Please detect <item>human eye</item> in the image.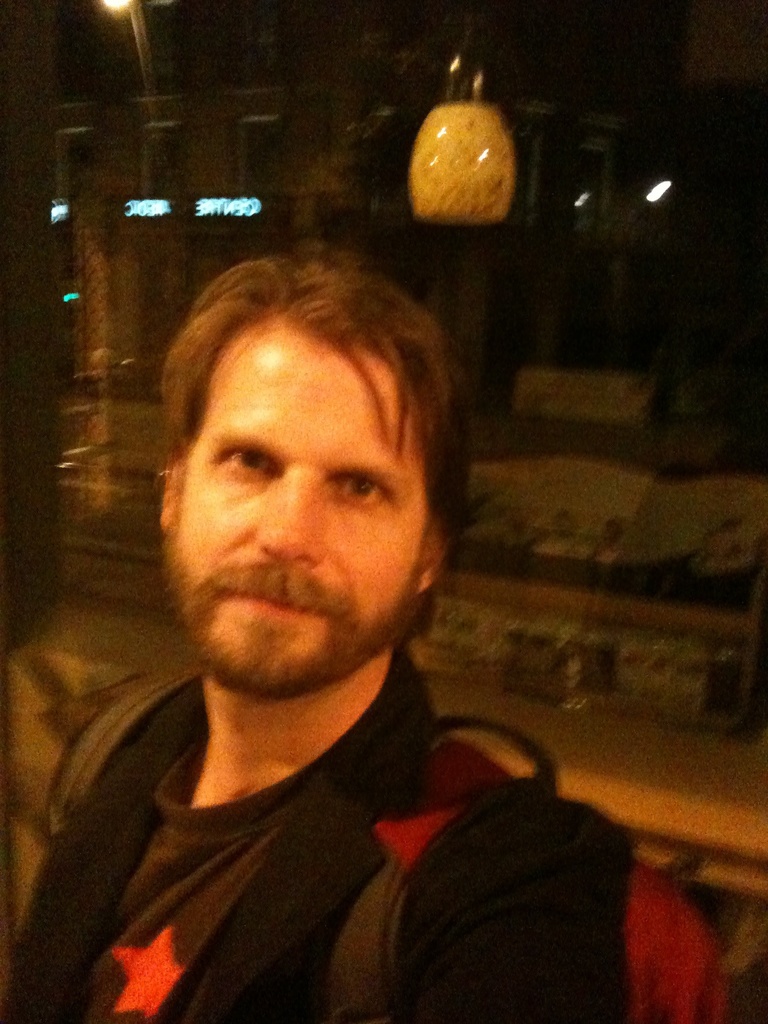
212, 440, 282, 480.
